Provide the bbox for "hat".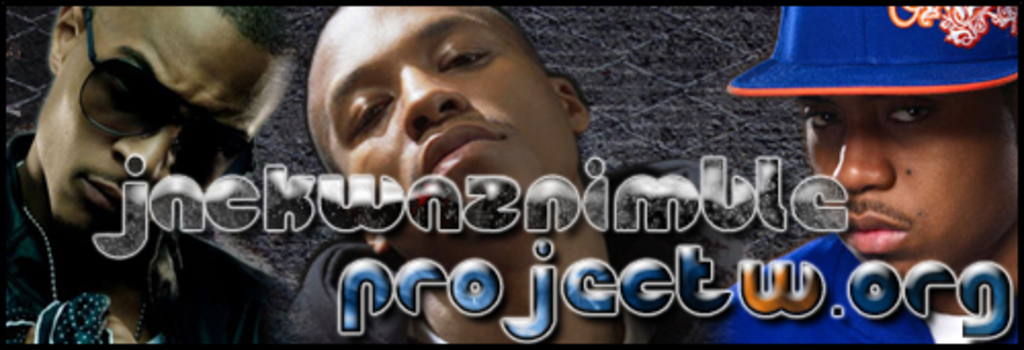
BBox(725, 0, 1022, 94).
